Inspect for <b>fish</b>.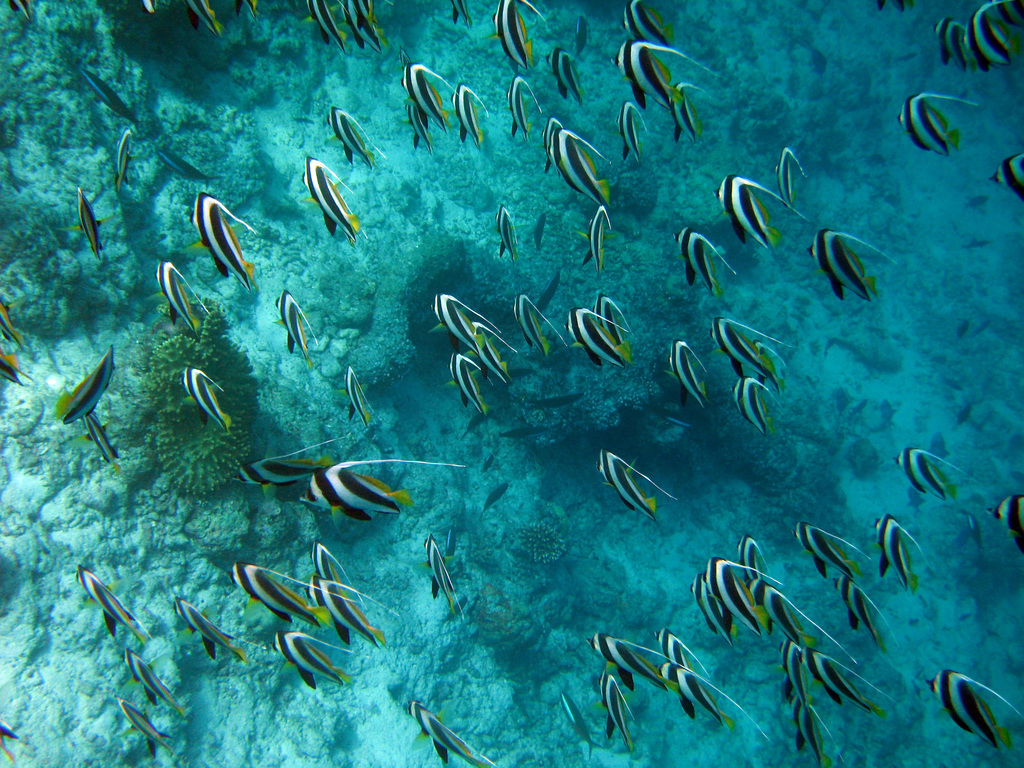
Inspection: select_region(837, 578, 898, 652).
